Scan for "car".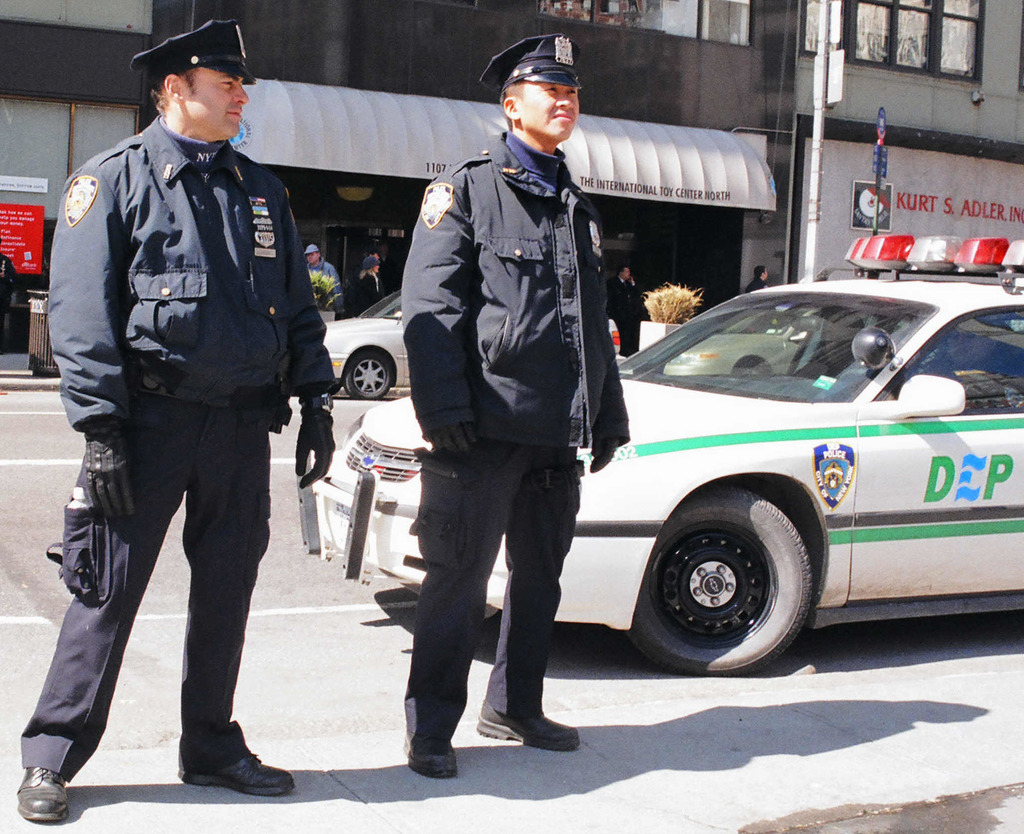
Scan result: <box>329,222,976,693</box>.
